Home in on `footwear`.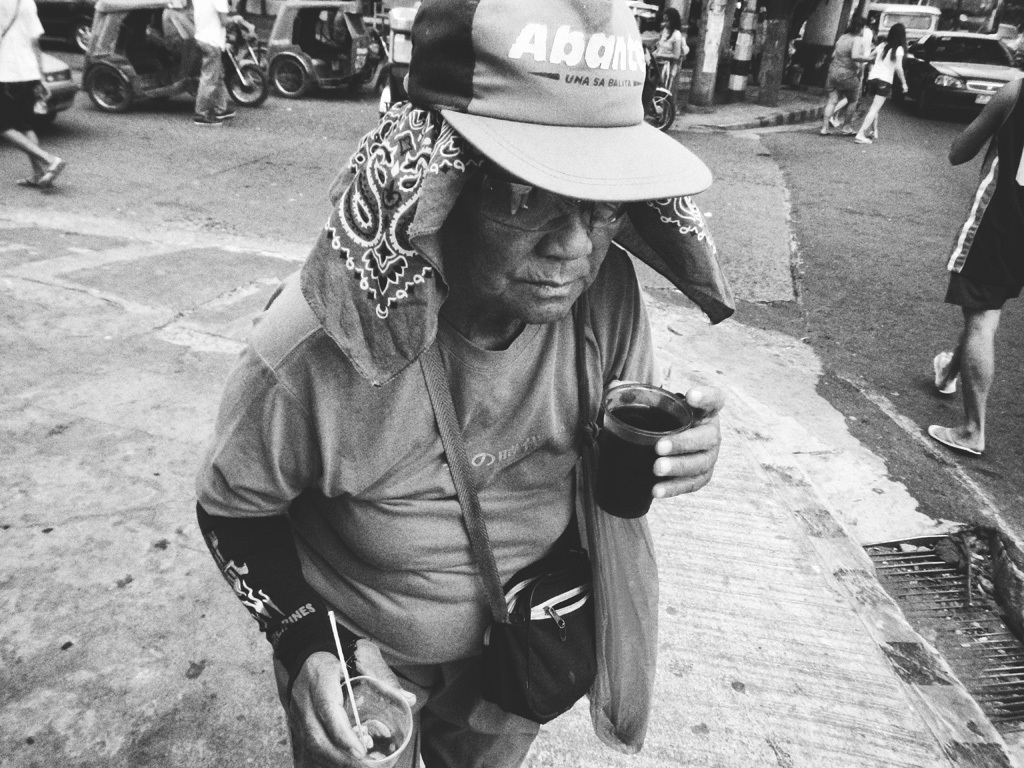
Homed in at pyautogui.locateOnScreen(42, 155, 65, 184).
